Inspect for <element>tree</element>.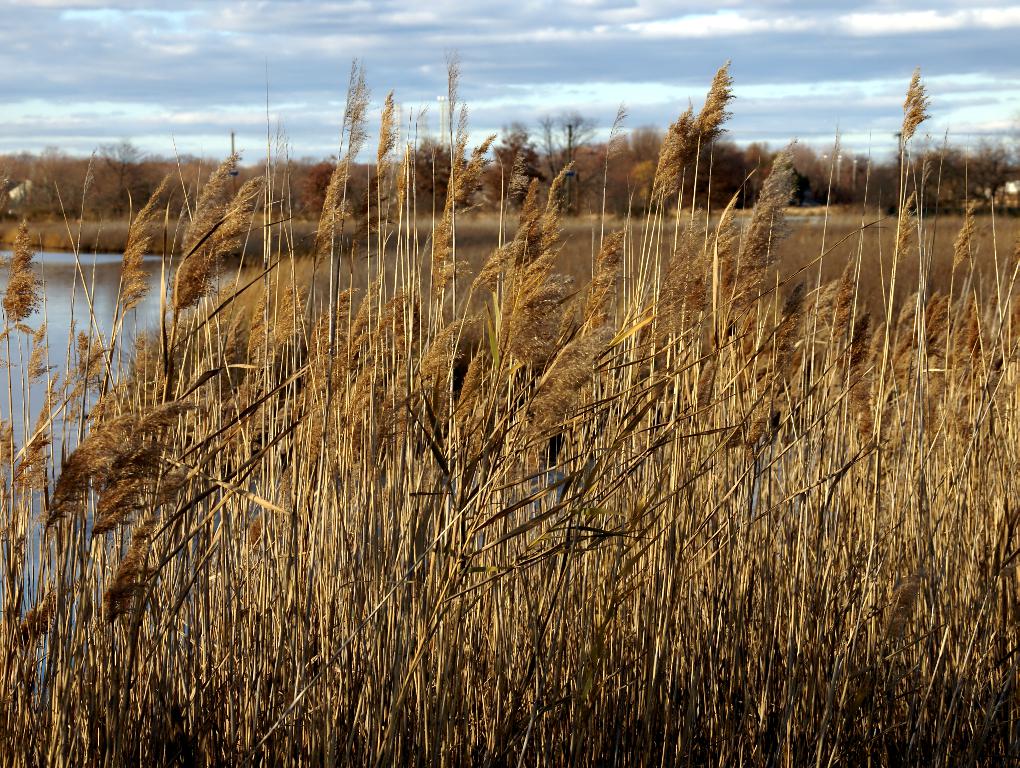
Inspection: detection(952, 149, 994, 193).
